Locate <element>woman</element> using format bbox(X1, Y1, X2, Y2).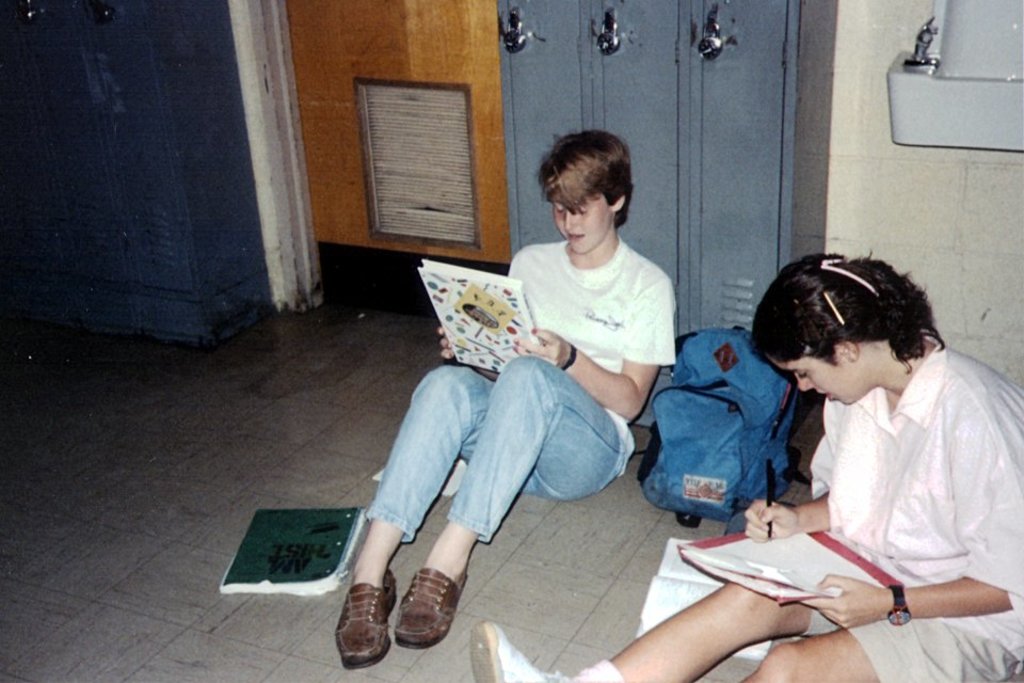
bbox(467, 249, 1023, 682).
